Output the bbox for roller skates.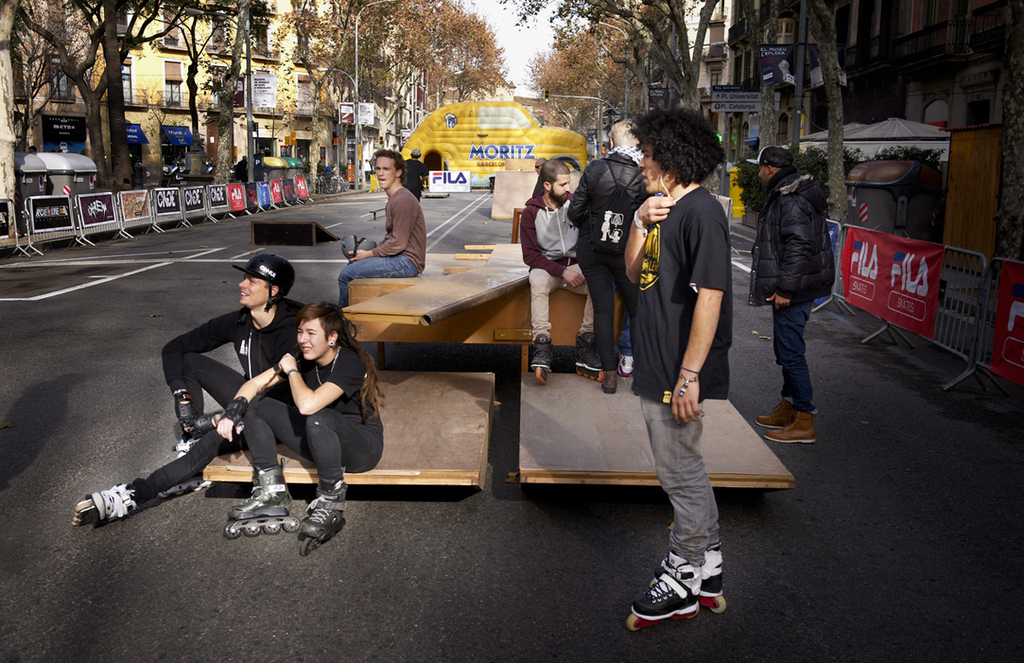
531,335,554,390.
